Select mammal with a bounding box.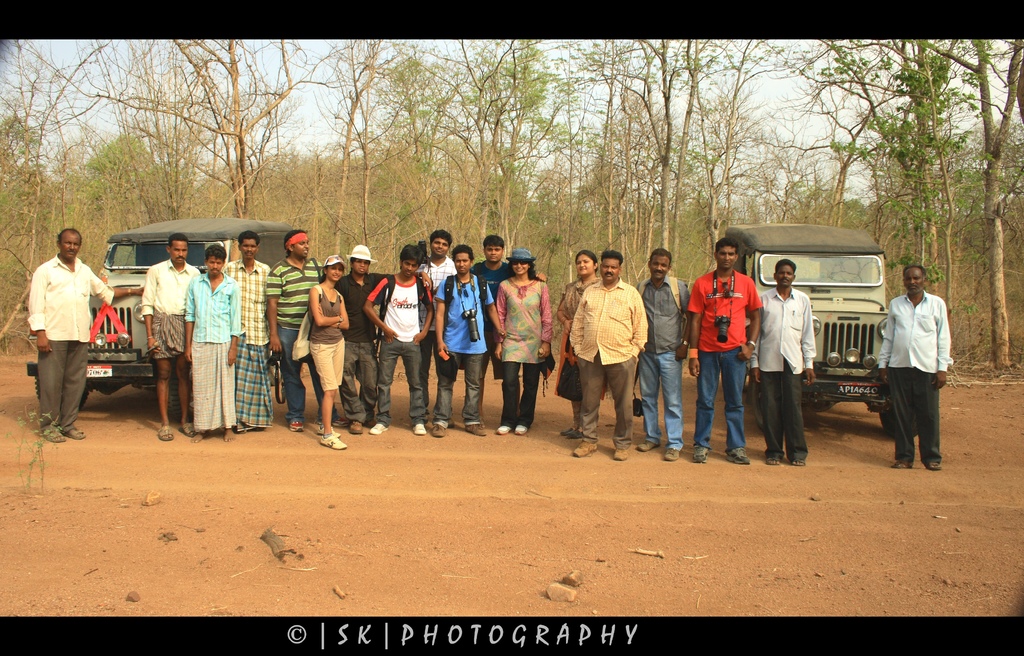
x1=748 y1=260 x2=818 y2=463.
